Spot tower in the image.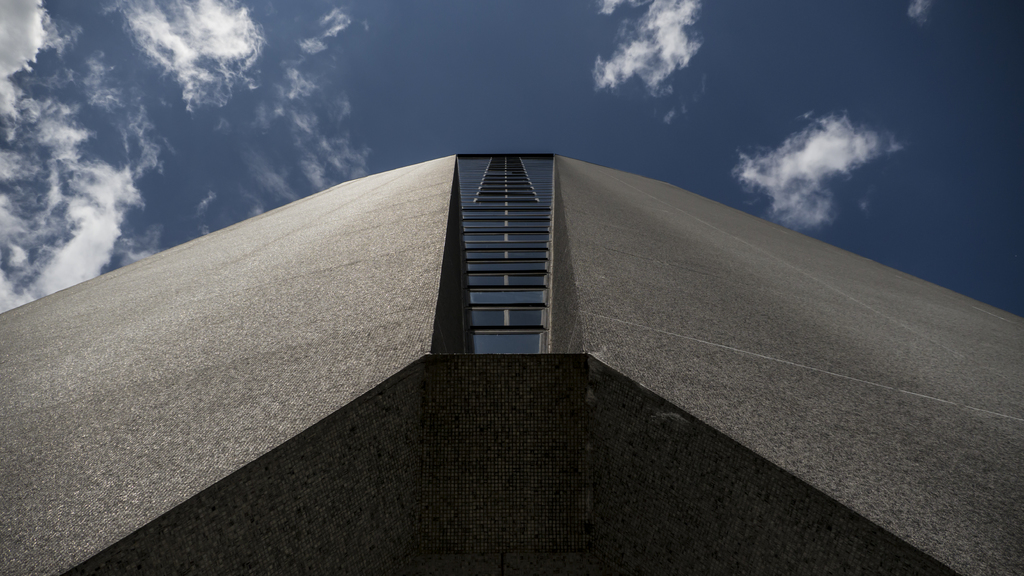
tower found at (0, 154, 1023, 575).
